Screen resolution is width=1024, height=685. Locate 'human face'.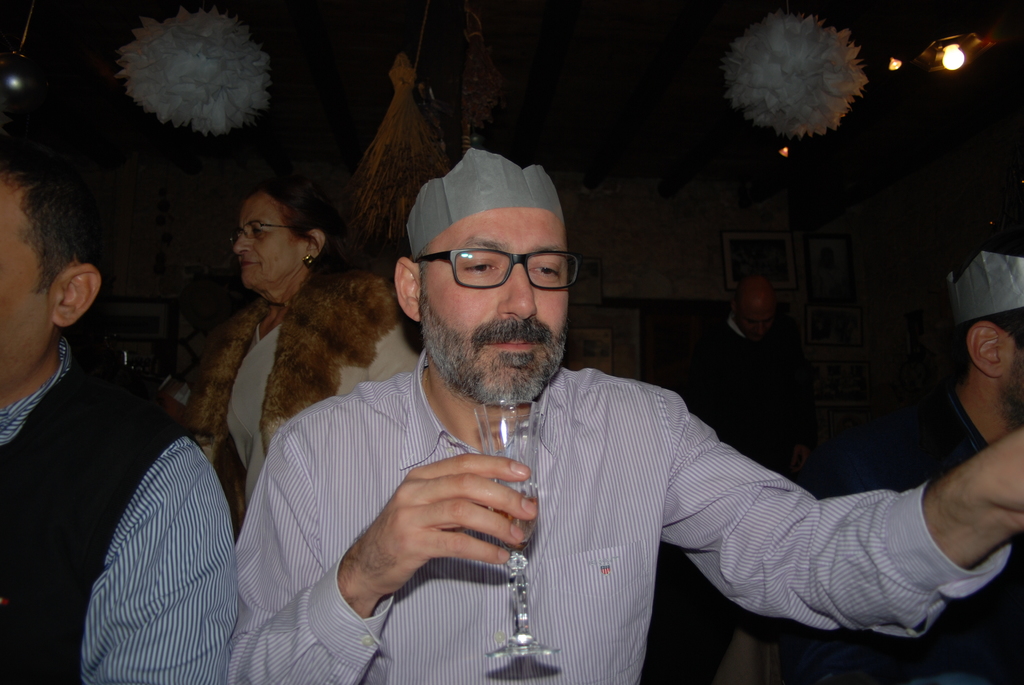
locate(417, 201, 570, 410).
